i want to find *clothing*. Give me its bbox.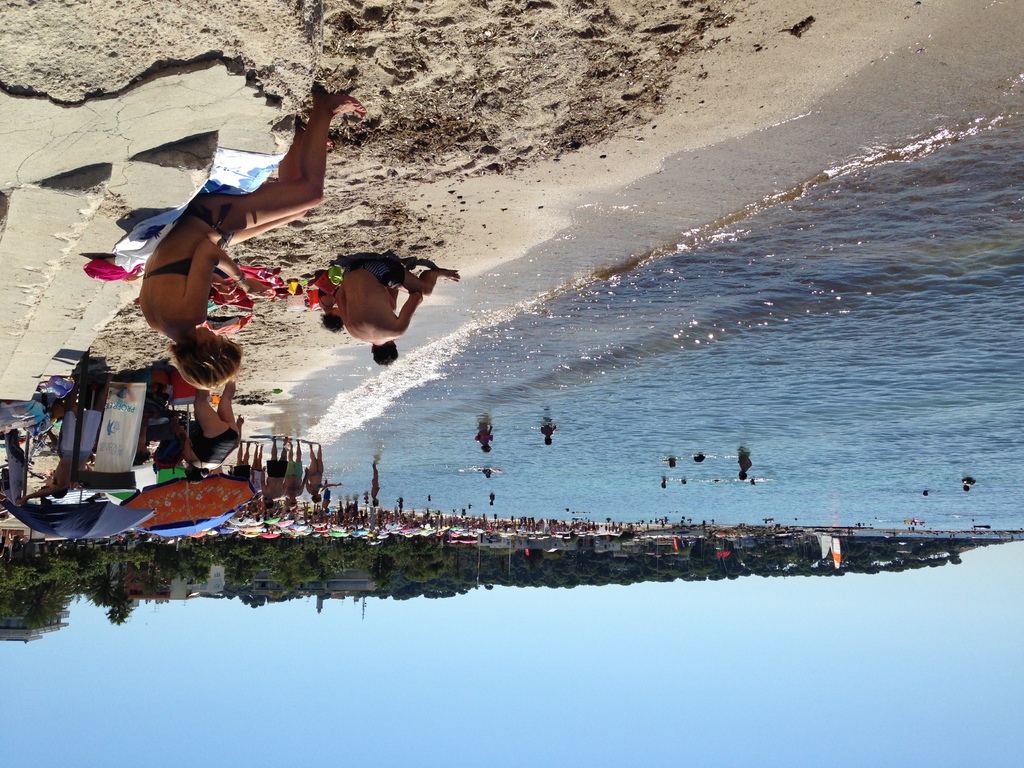
l=284, t=459, r=298, b=474.
